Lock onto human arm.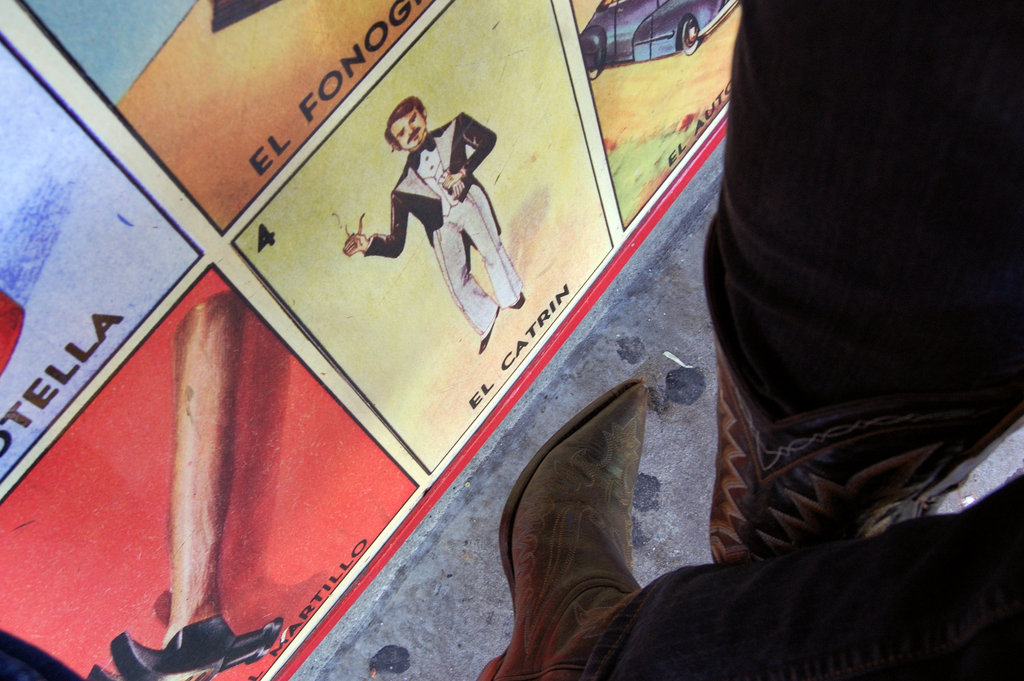
Locked: <box>341,189,410,261</box>.
